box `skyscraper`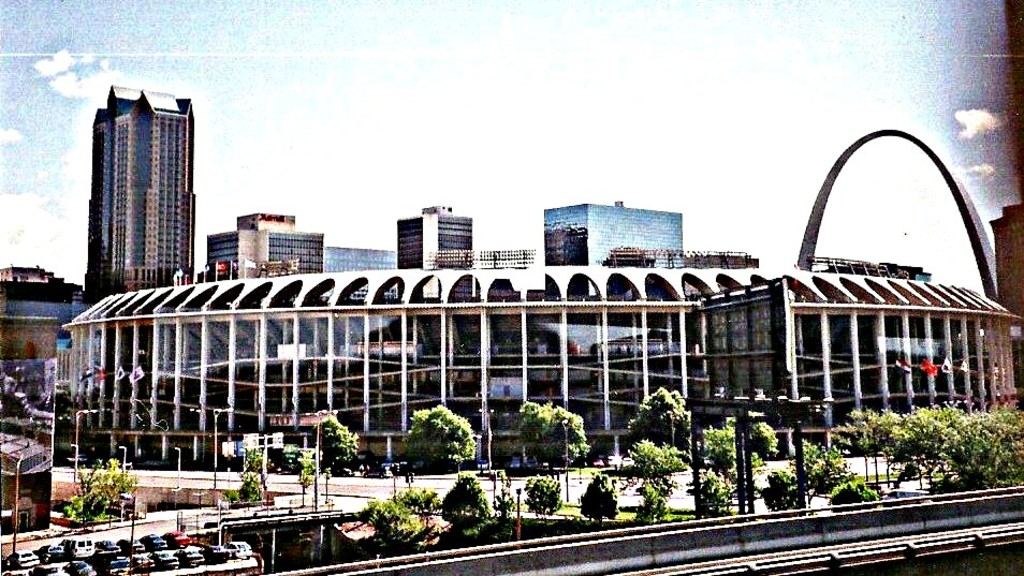
Rect(71, 76, 199, 300)
